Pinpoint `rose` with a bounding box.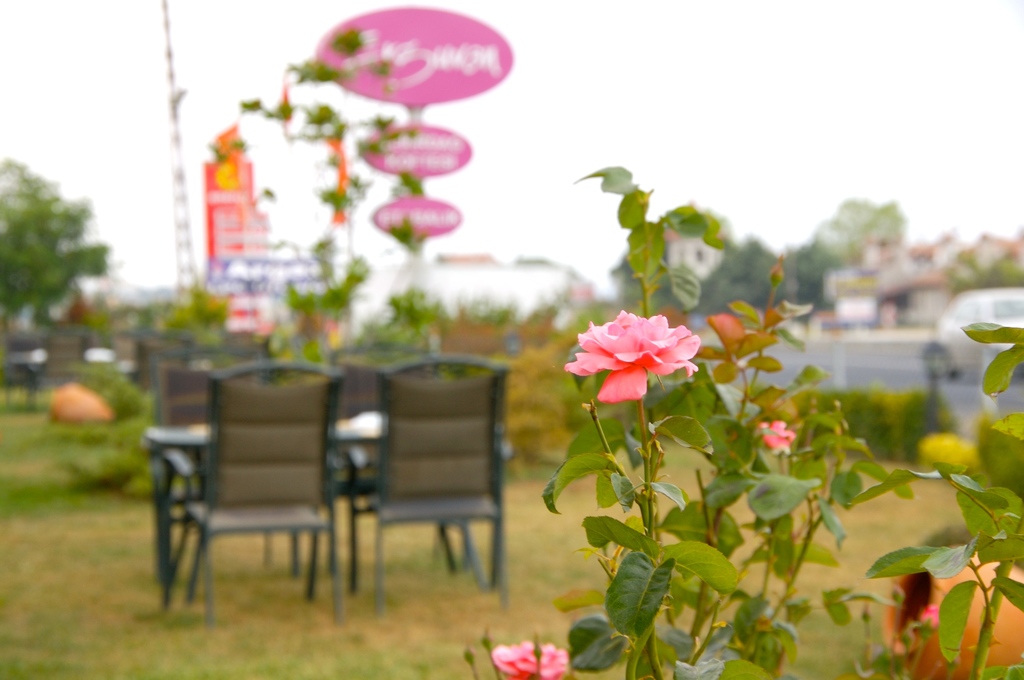
[563, 308, 700, 401].
